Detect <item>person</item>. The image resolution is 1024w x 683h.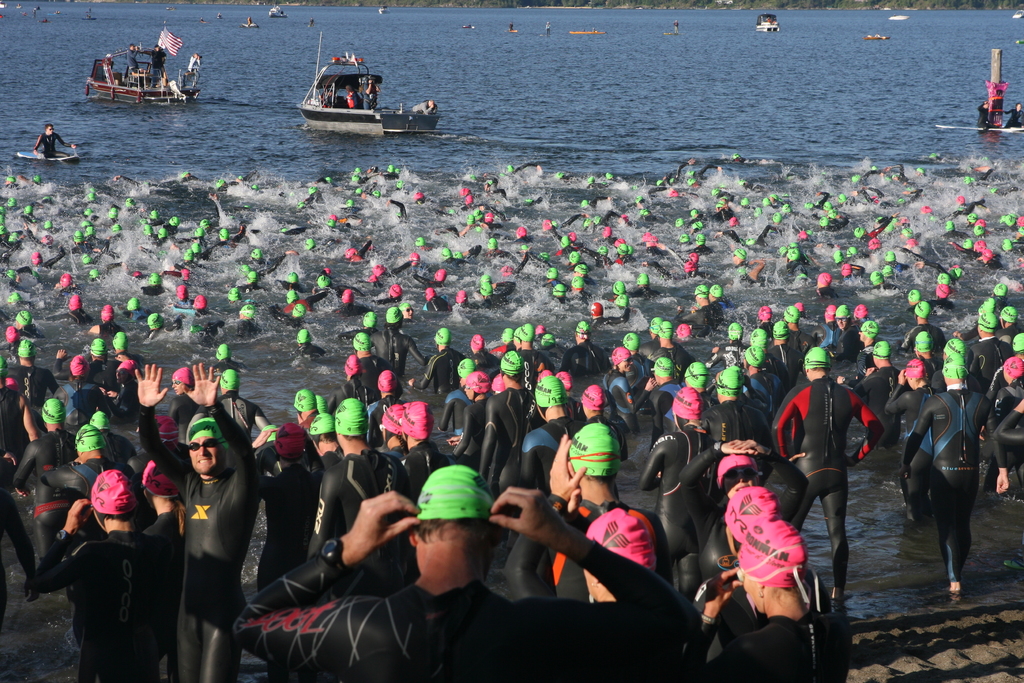
<bbox>391, 397, 441, 511</bbox>.
